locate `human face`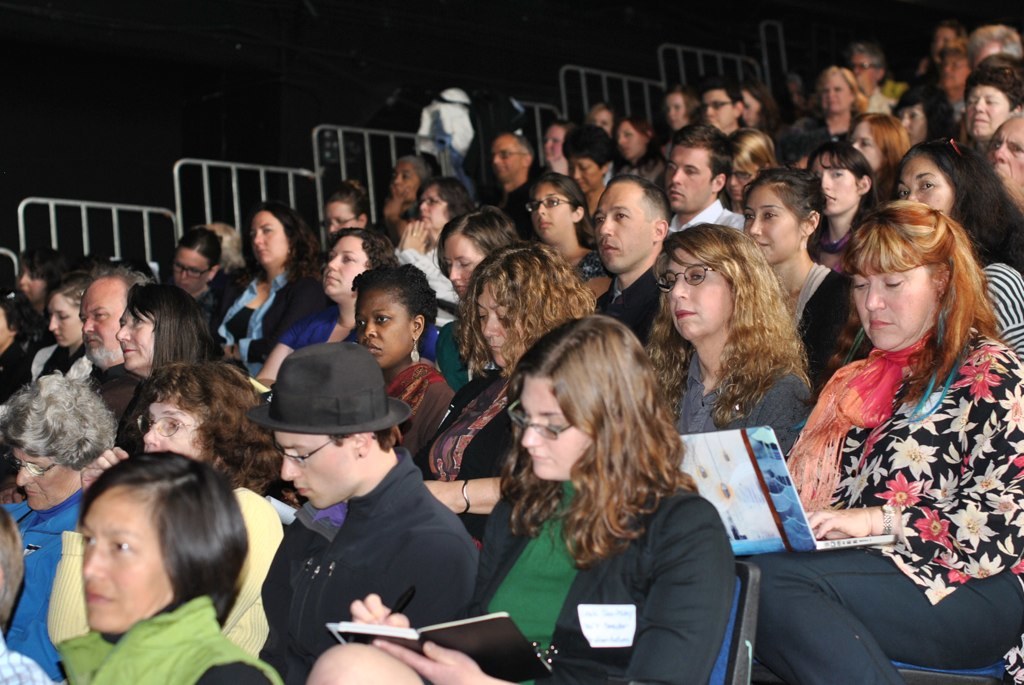
{"x1": 494, "y1": 134, "x2": 521, "y2": 178}
